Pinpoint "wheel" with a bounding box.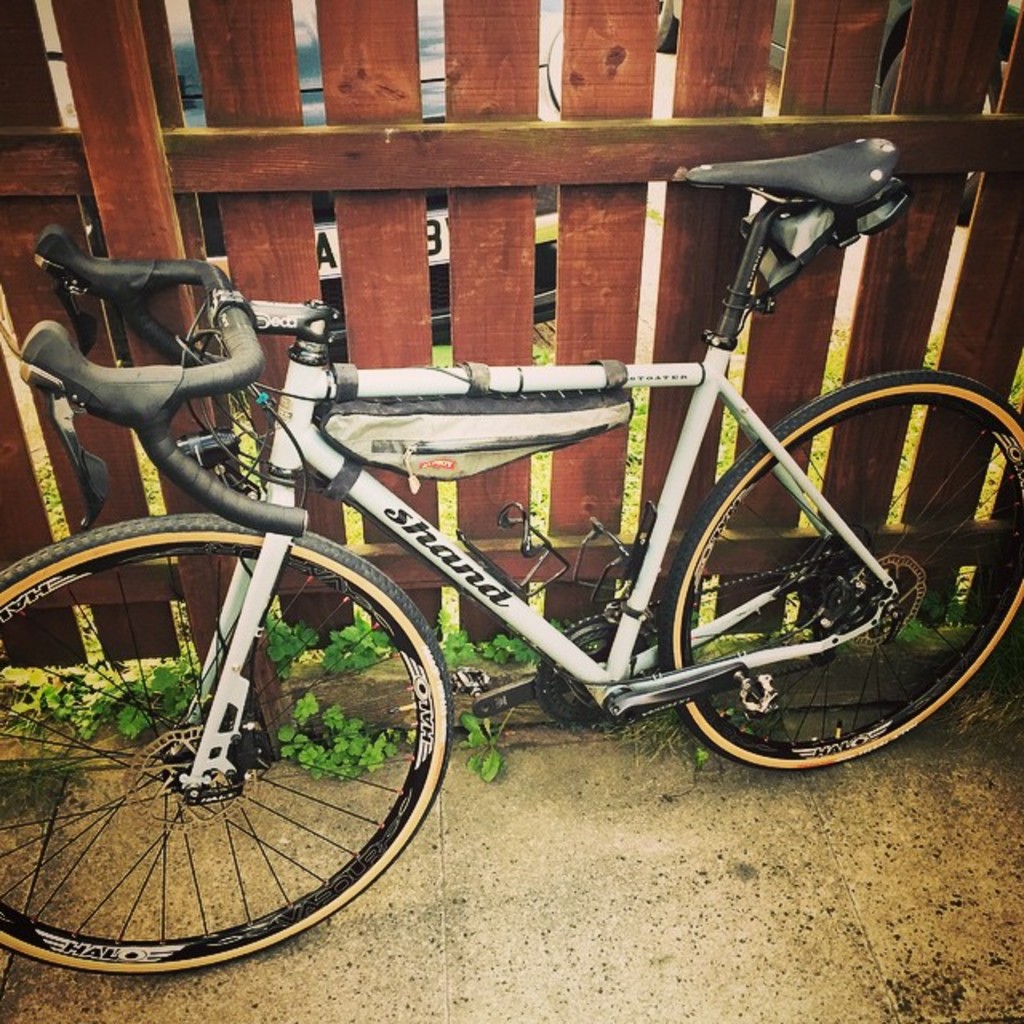
(0,512,454,970).
